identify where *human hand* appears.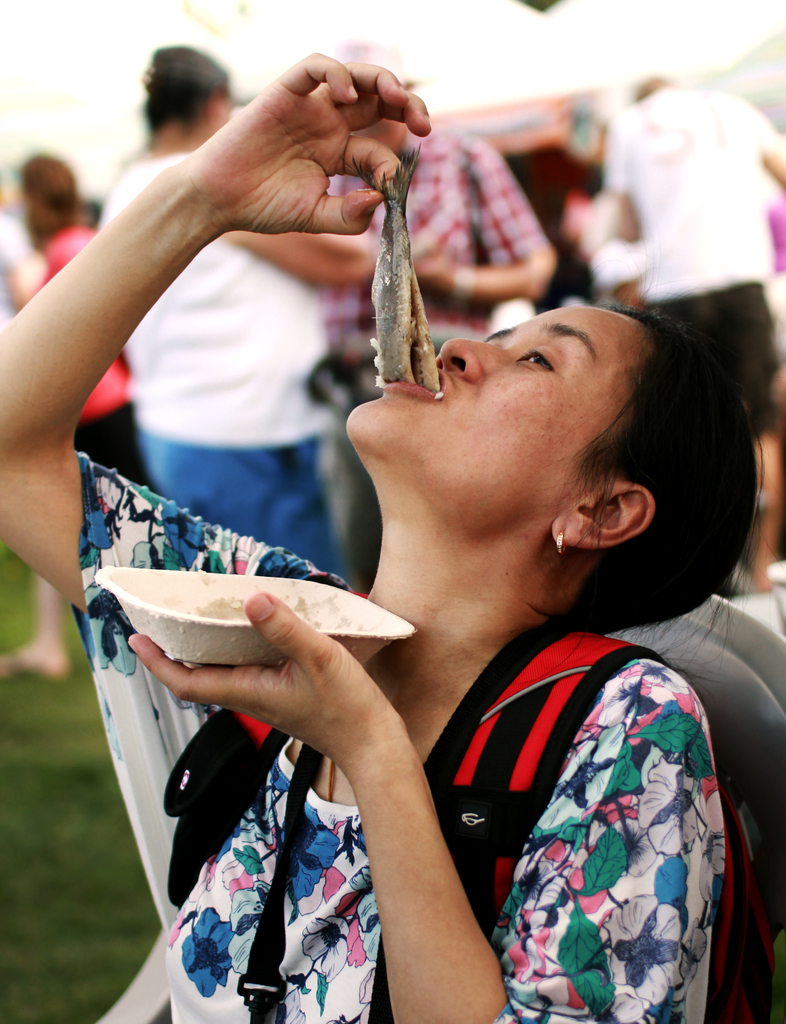
Appears at BBox(183, 55, 438, 248).
